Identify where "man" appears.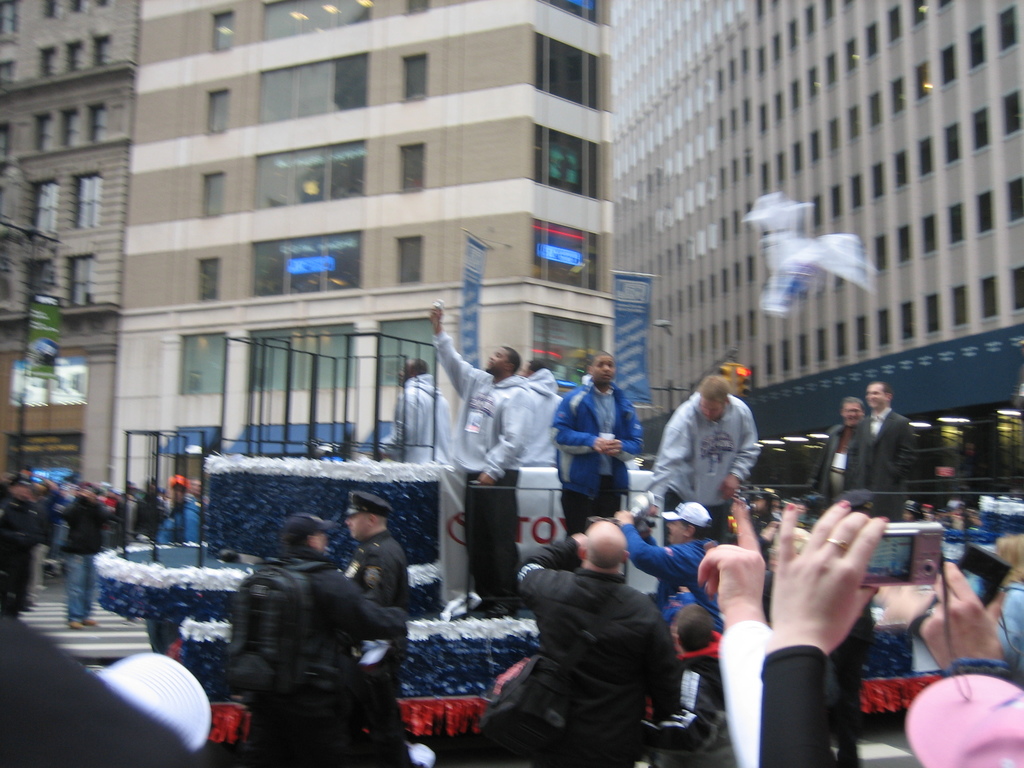
Appears at l=549, t=352, r=640, b=536.
